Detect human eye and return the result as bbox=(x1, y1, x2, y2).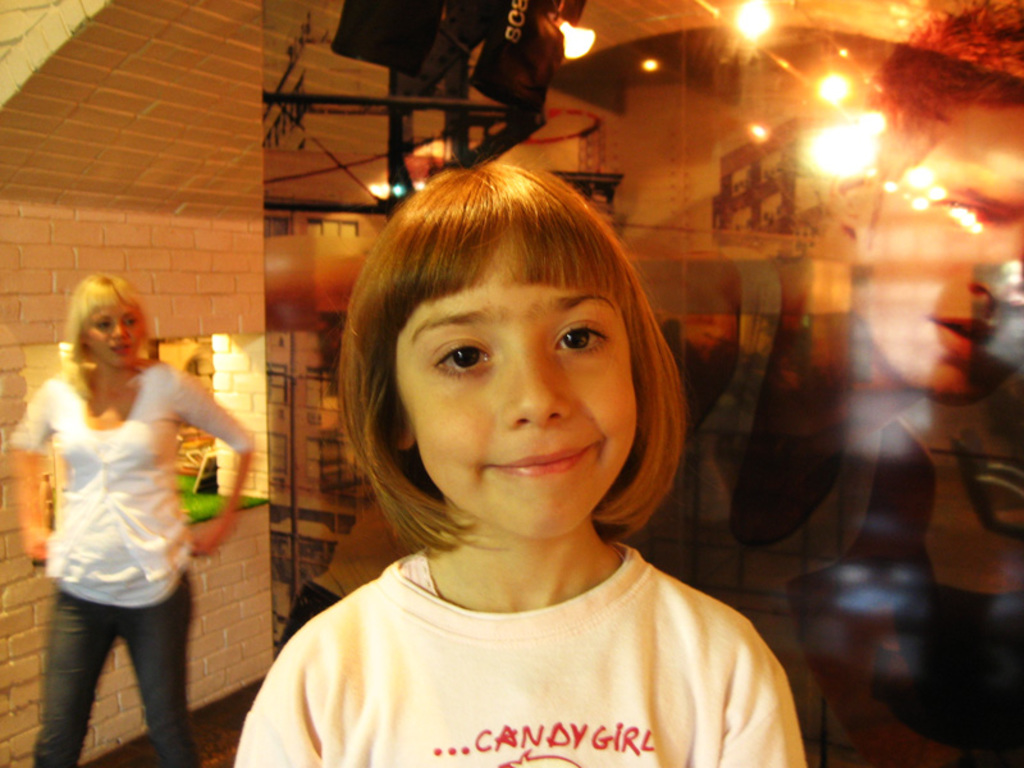
bbox=(433, 335, 497, 383).
